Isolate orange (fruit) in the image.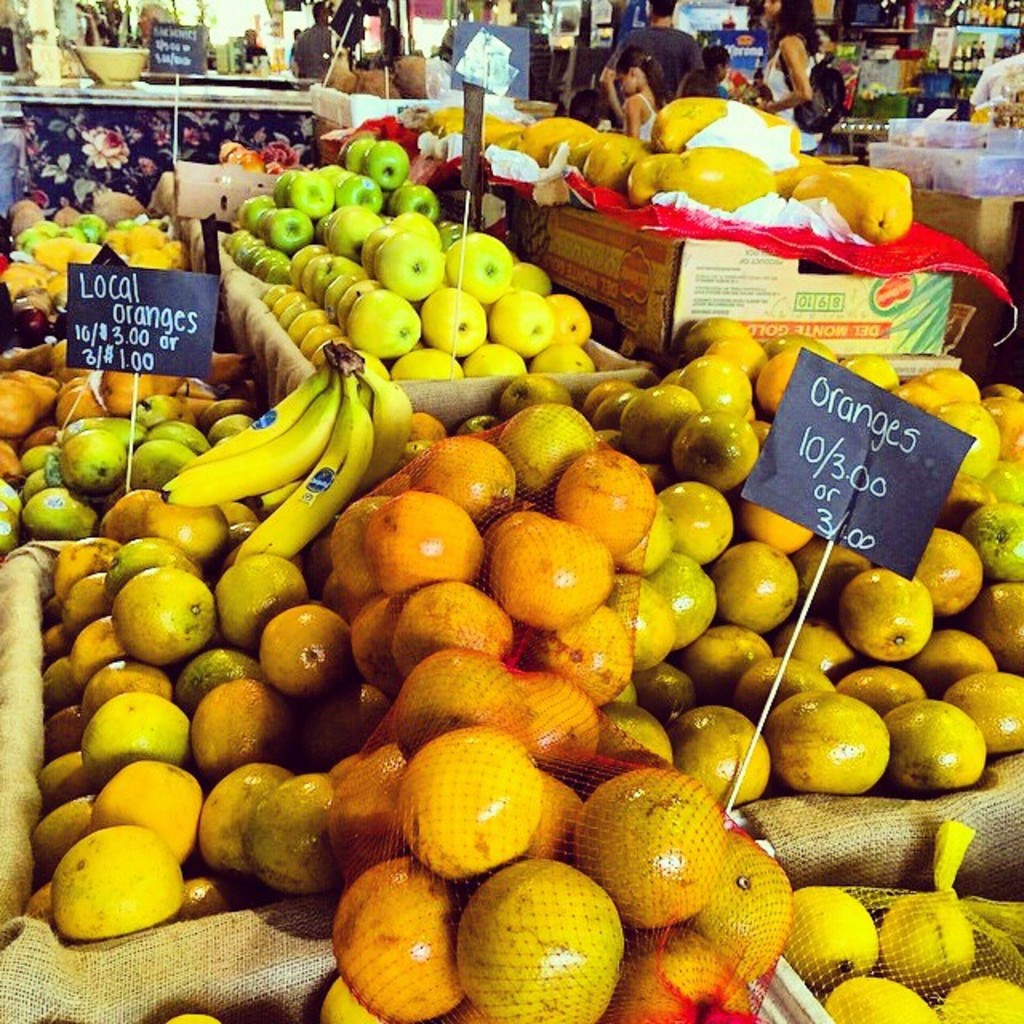
Isolated region: box=[718, 538, 816, 646].
